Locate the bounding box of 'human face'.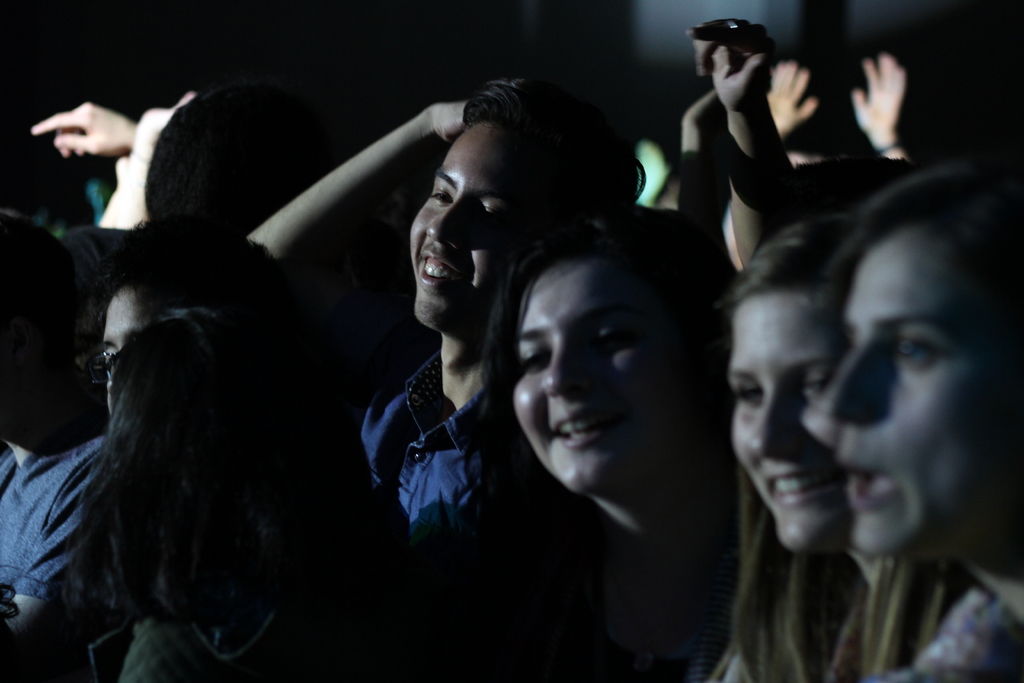
Bounding box: (left=103, top=284, right=150, bottom=407).
